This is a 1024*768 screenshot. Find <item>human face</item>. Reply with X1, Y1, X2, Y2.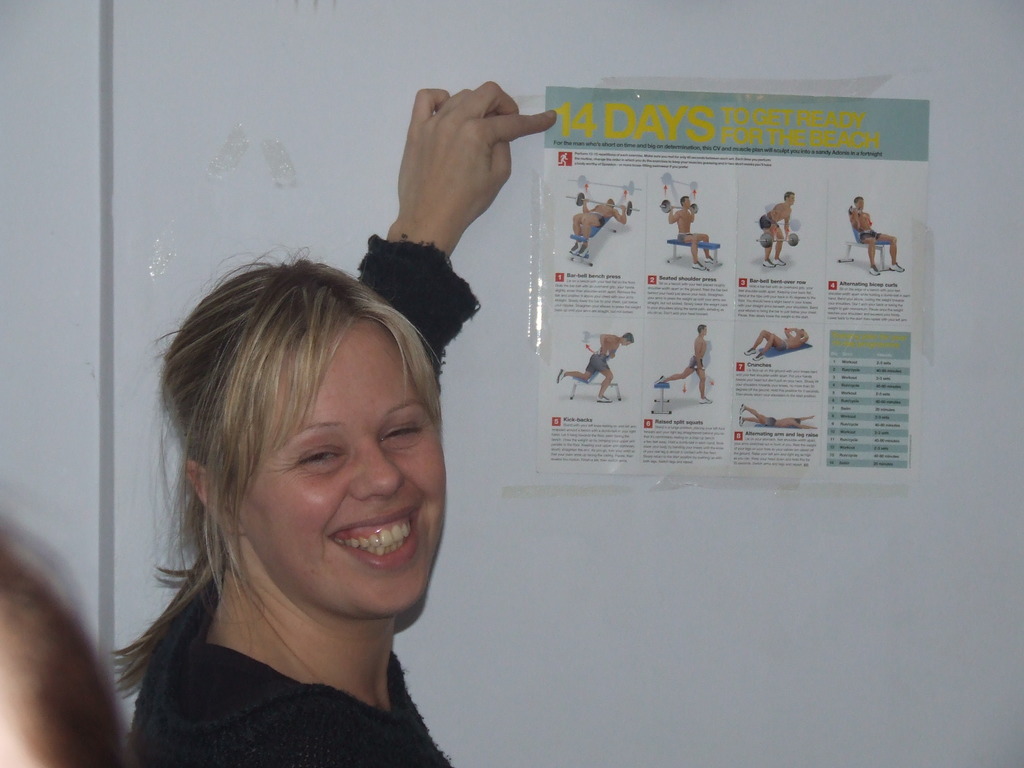
789, 193, 796, 205.
